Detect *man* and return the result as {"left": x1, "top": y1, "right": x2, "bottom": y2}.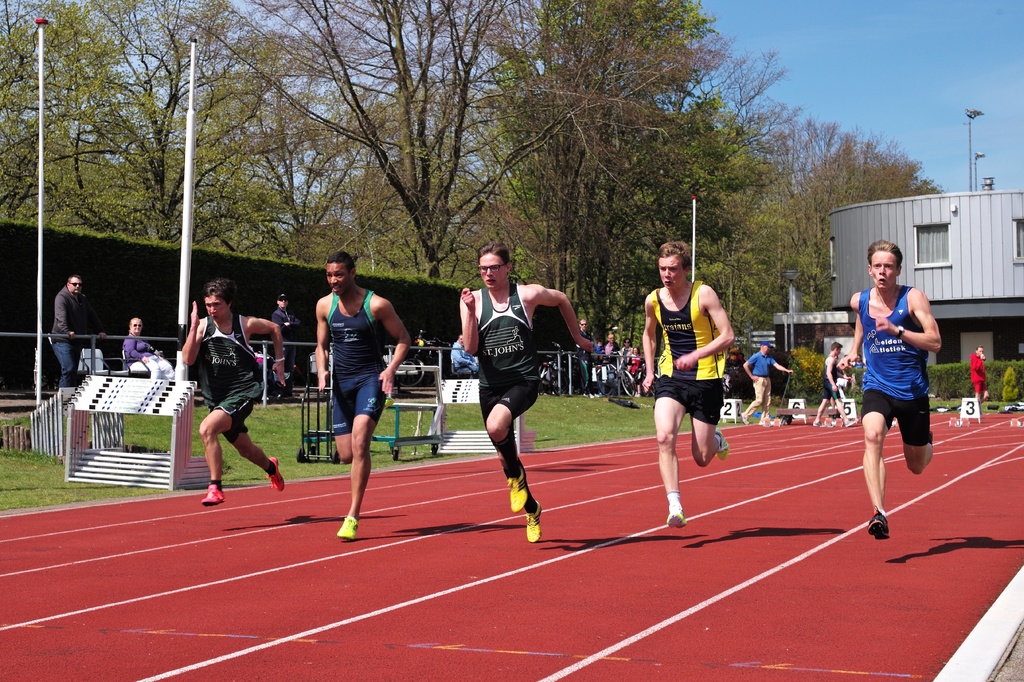
{"left": 273, "top": 293, "right": 299, "bottom": 343}.
